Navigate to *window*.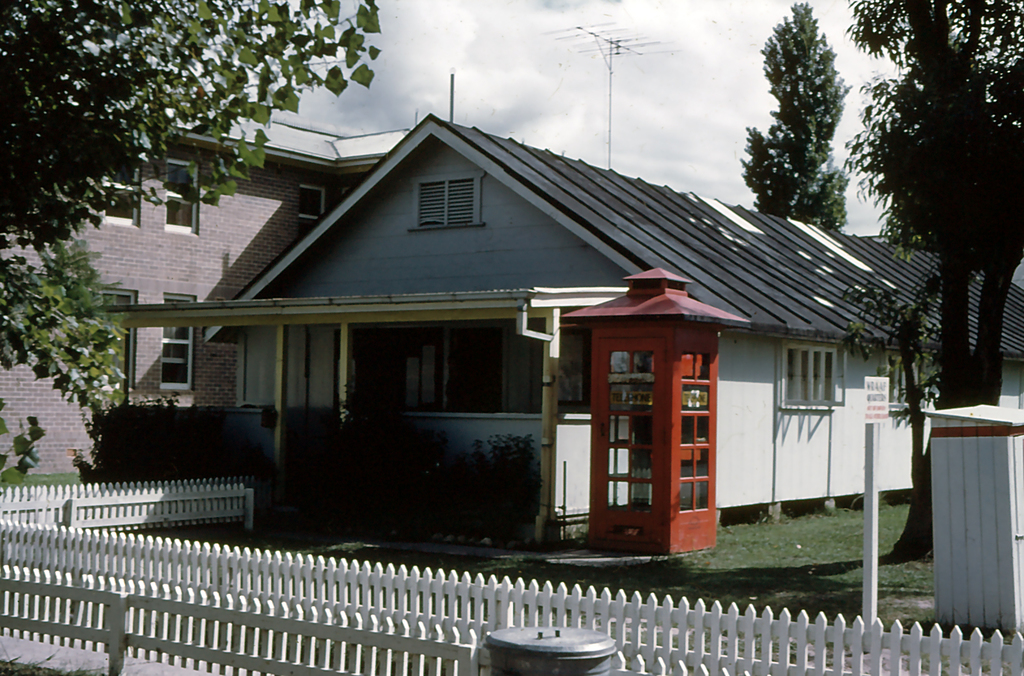
Navigation target: (417, 176, 481, 238).
